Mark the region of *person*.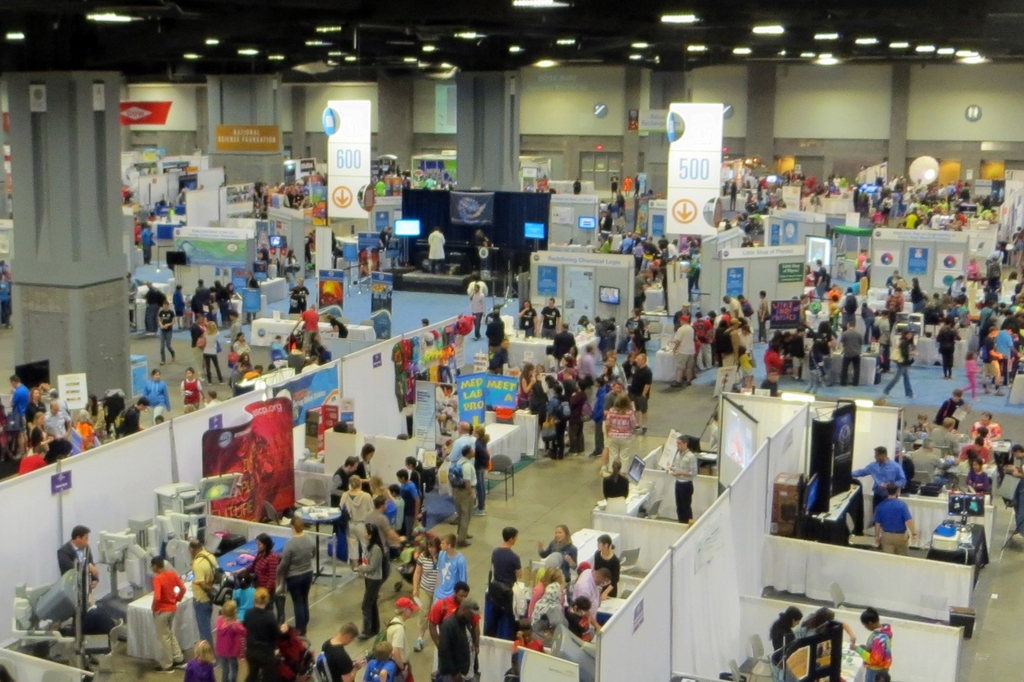
Region: <box>240,585,279,681</box>.
